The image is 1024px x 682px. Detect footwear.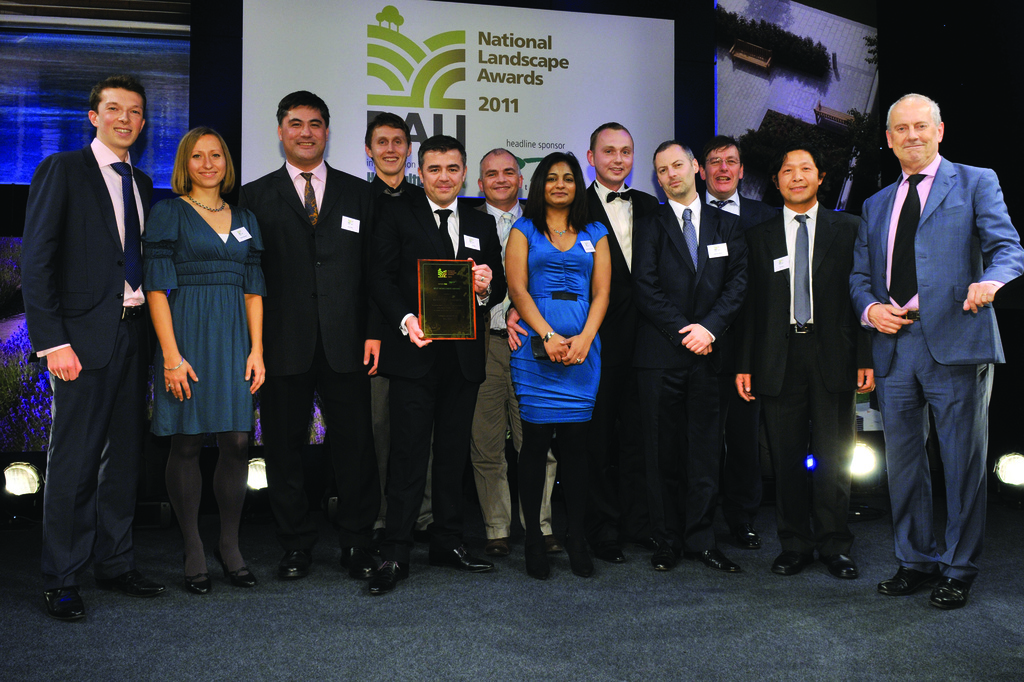
Detection: (931, 580, 972, 609).
